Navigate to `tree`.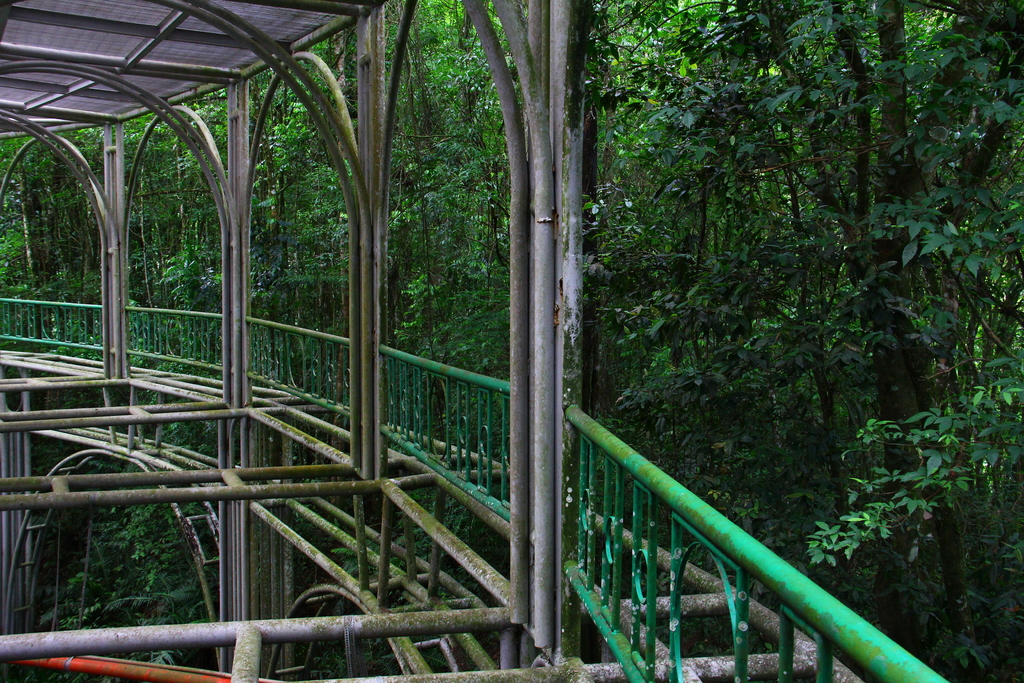
Navigation target: locate(47, 471, 222, 673).
